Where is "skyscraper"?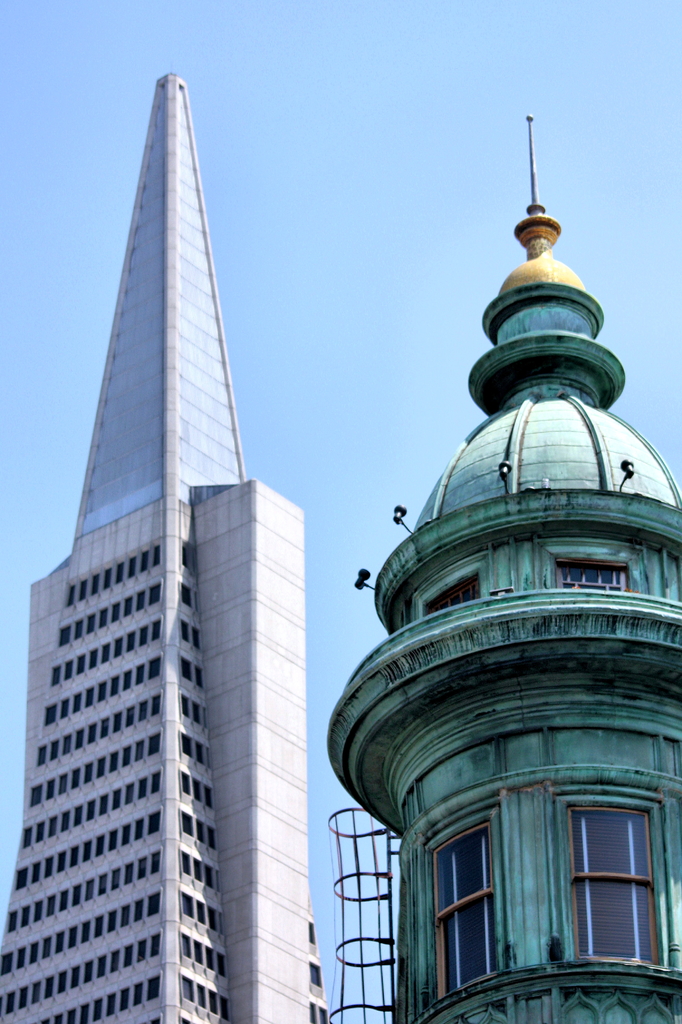
box=[0, 72, 329, 1023].
